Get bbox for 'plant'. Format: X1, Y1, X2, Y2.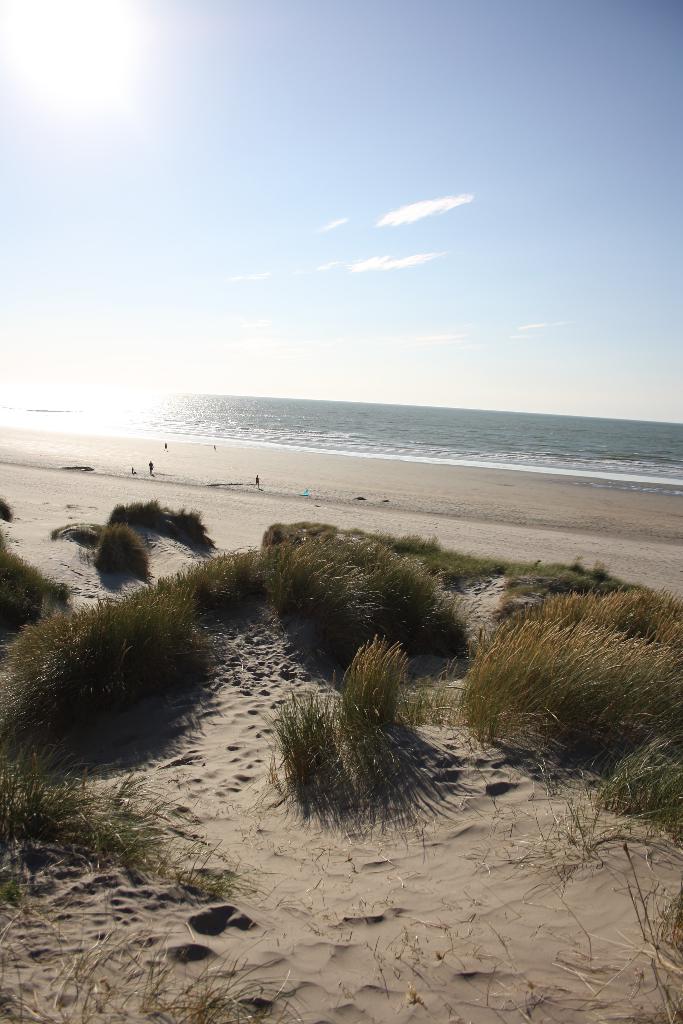
519, 561, 652, 593.
